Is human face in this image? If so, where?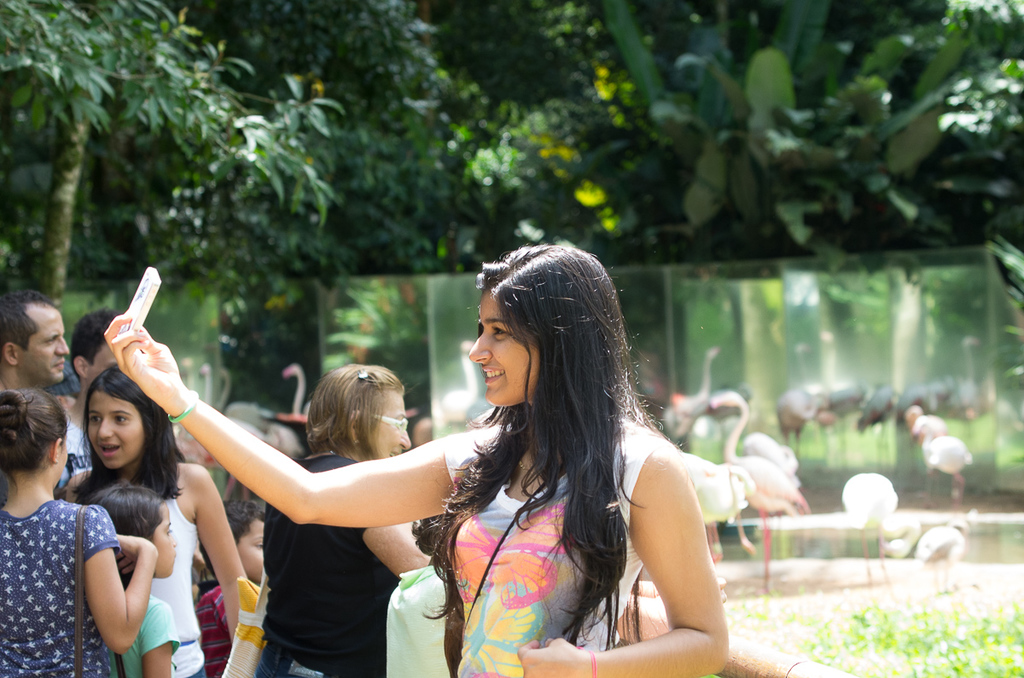
Yes, at locate(469, 290, 538, 407).
